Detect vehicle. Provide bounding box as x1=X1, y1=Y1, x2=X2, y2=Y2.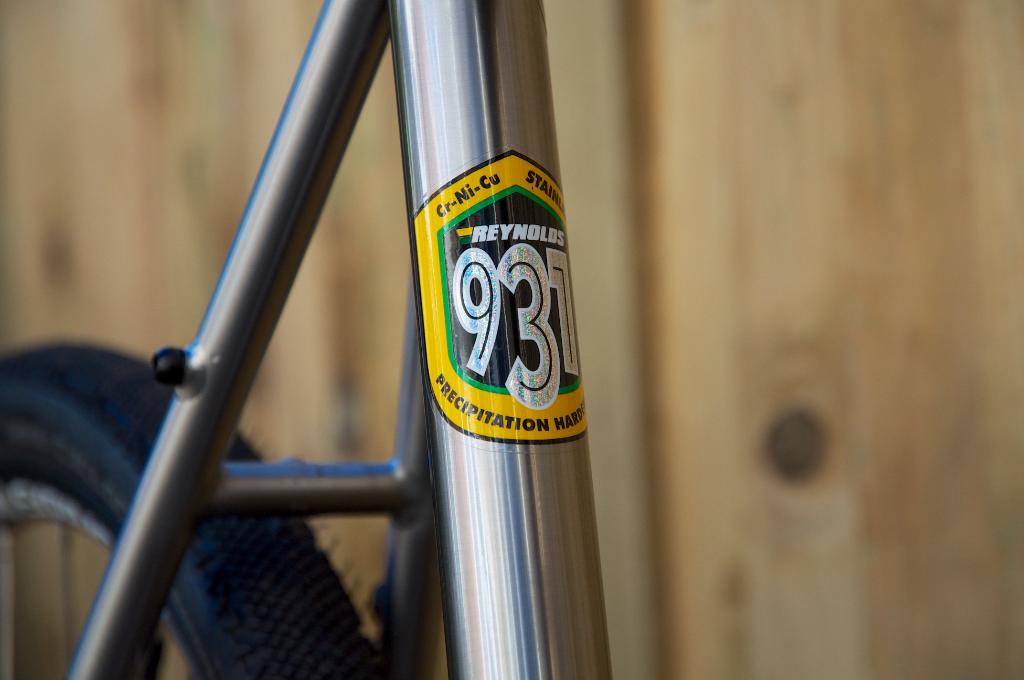
x1=0, y1=0, x2=614, y2=679.
